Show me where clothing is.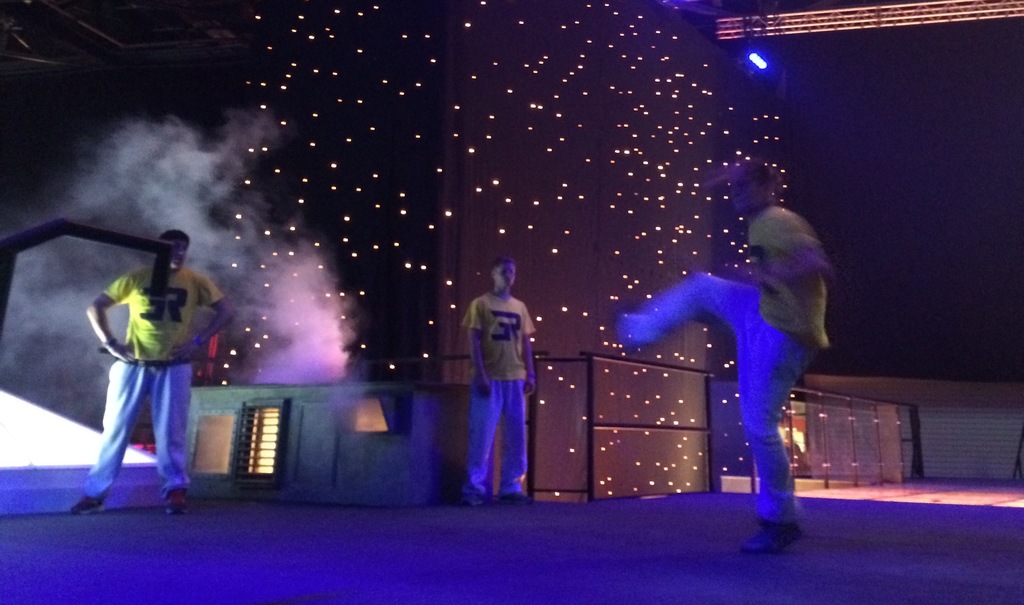
clothing is at bbox=[627, 200, 833, 520].
